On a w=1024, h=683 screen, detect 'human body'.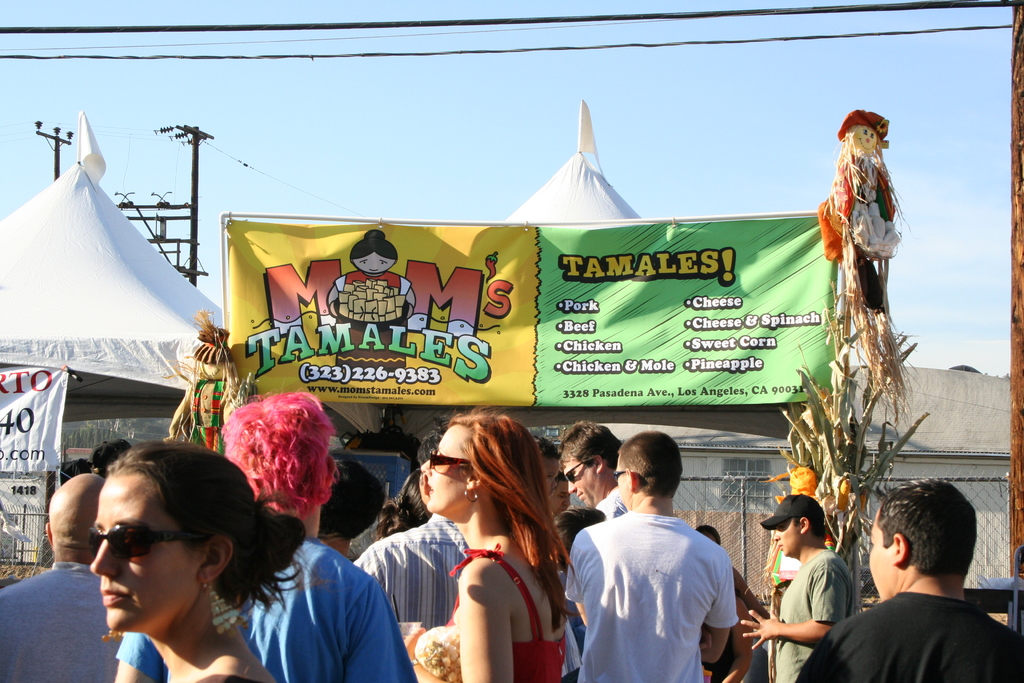
box=[216, 394, 339, 547].
